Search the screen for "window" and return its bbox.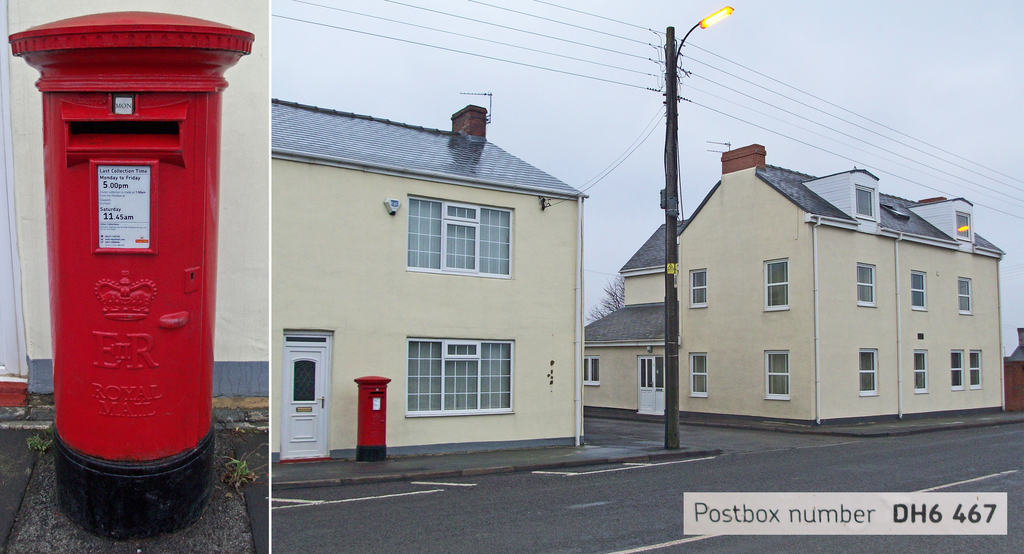
Found: BBox(858, 350, 885, 405).
